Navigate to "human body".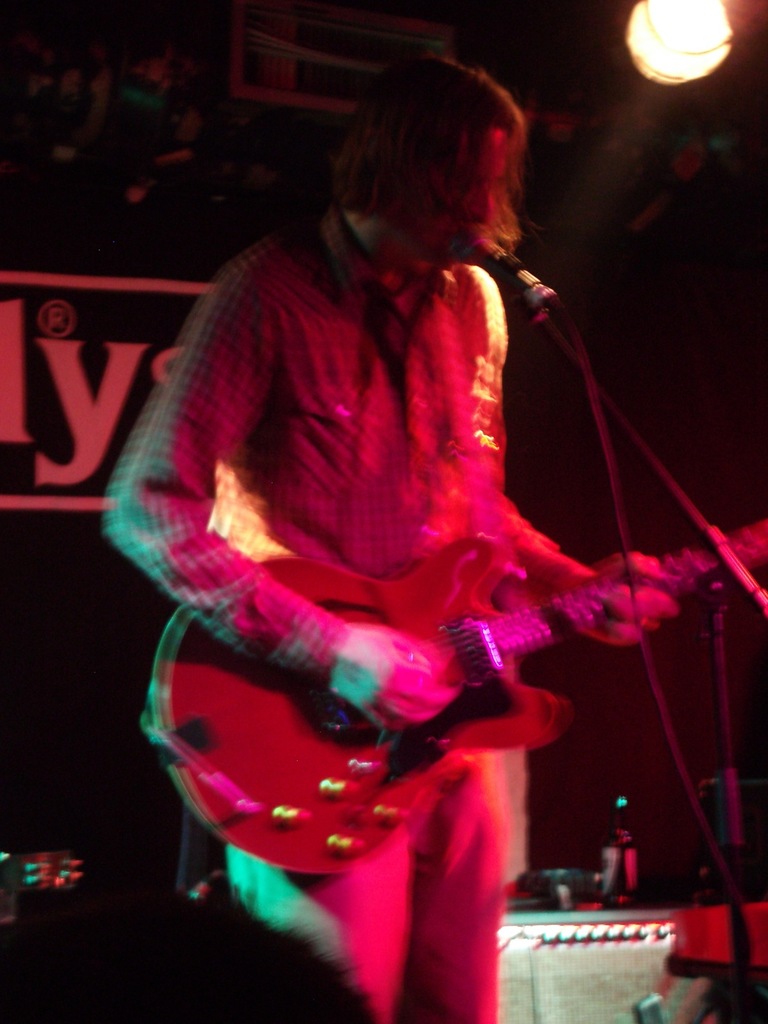
Navigation target: (x1=118, y1=45, x2=733, y2=1023).
